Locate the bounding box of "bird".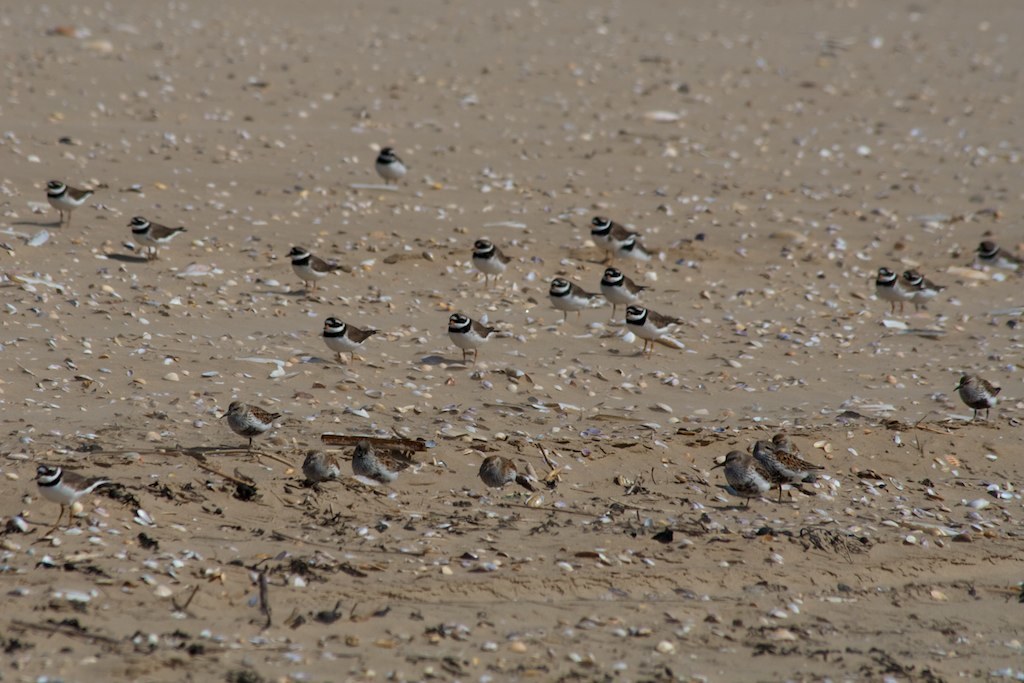
Bounding box: left=448, top=306, right=505, bottom=370.
